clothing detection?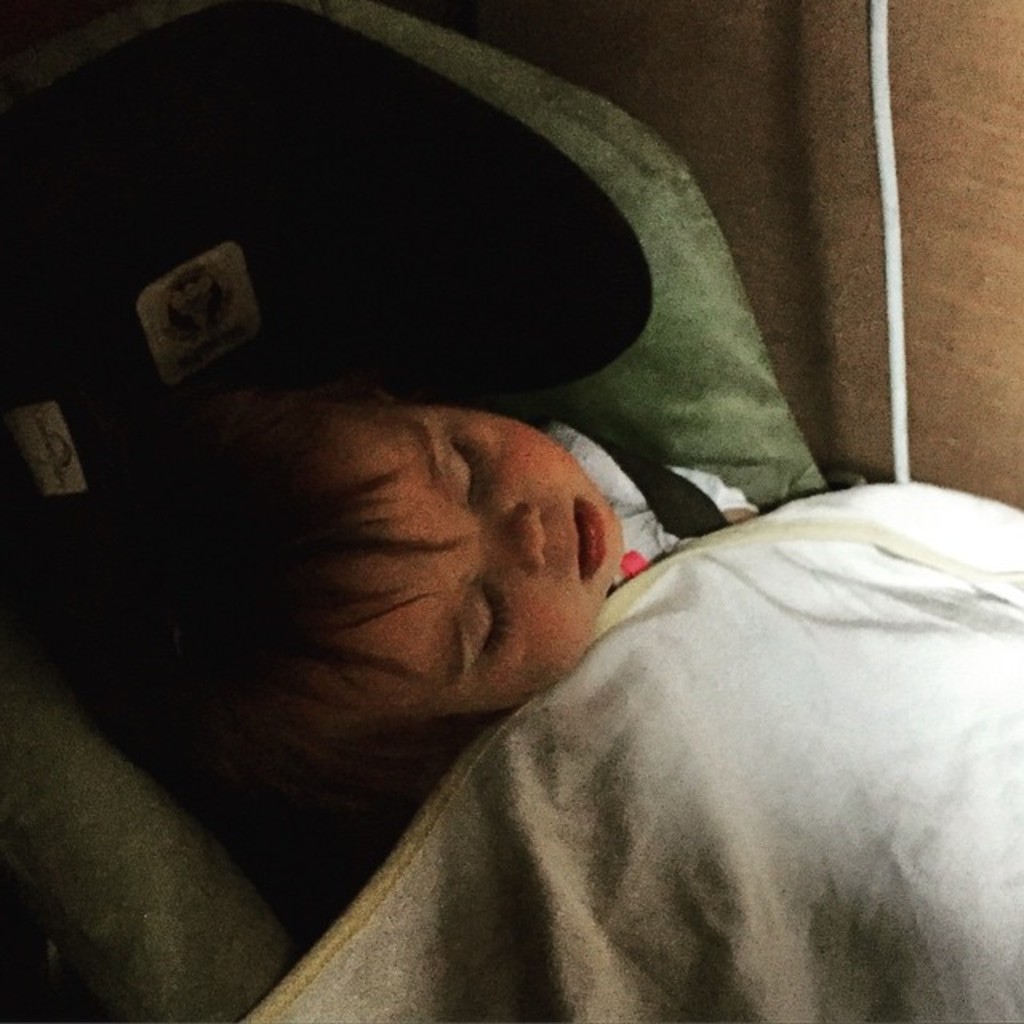
x1=189, y1=434, x2=1022, y2=1022
